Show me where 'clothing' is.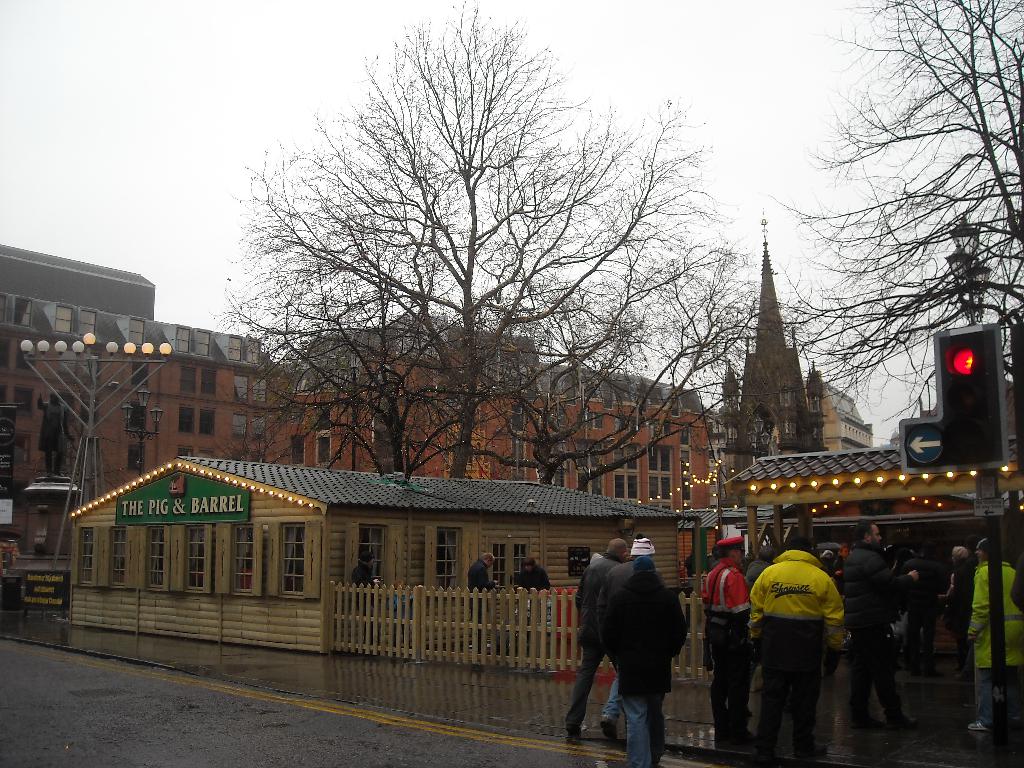
'clothing' is at (x1=744, y1=531, x2=835, y2=757).
